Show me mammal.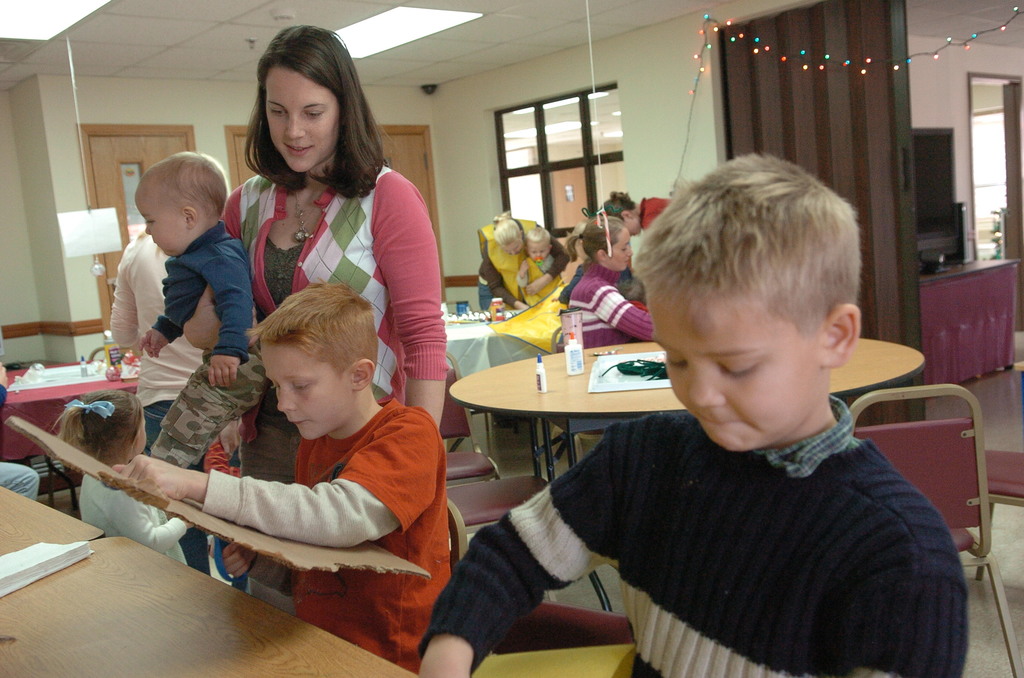
mammal is here: [left=51, top=384, right=200, bottom=567].
